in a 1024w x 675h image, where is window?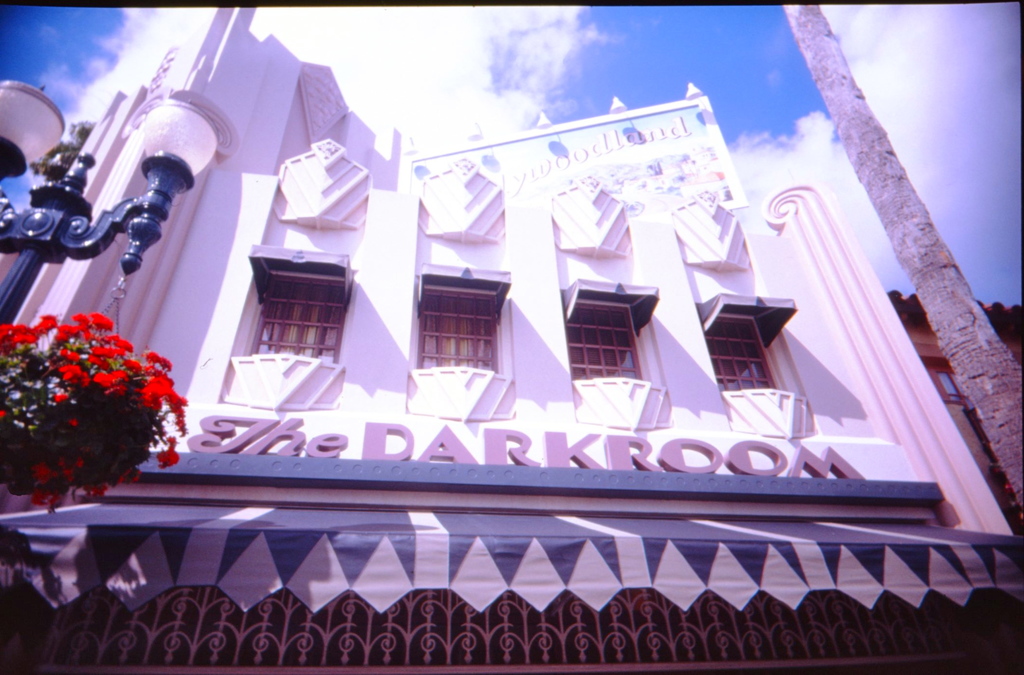
[left=221, top=246, right=353, bottom=405].
